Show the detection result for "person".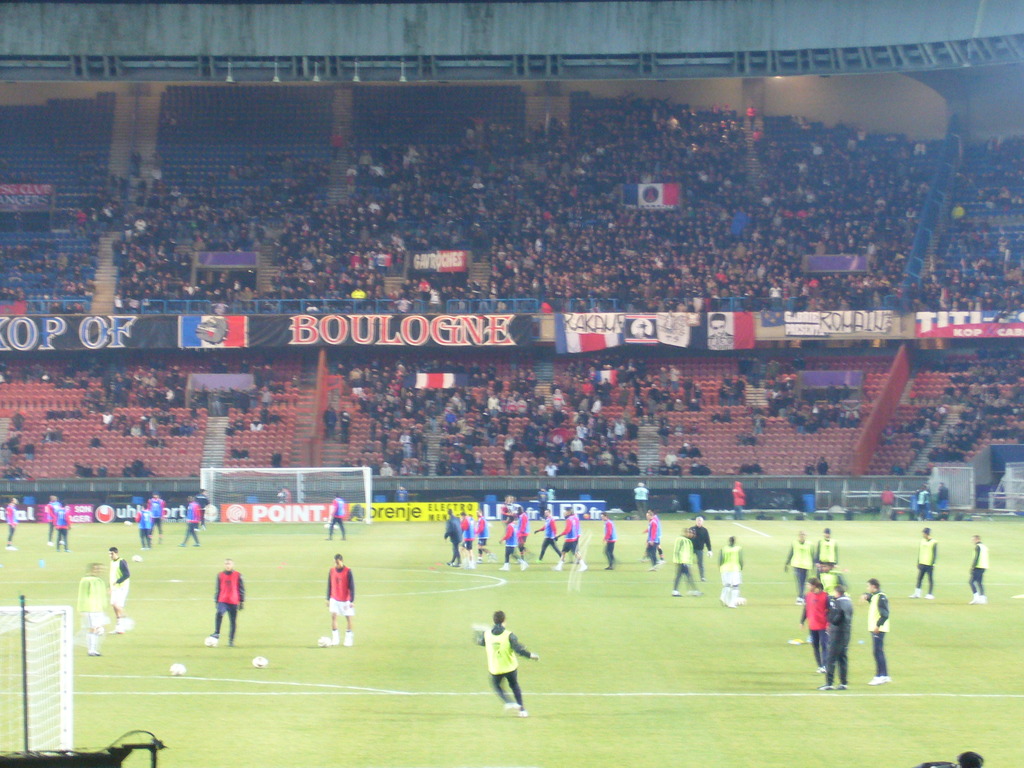
(968,529,986,602).
